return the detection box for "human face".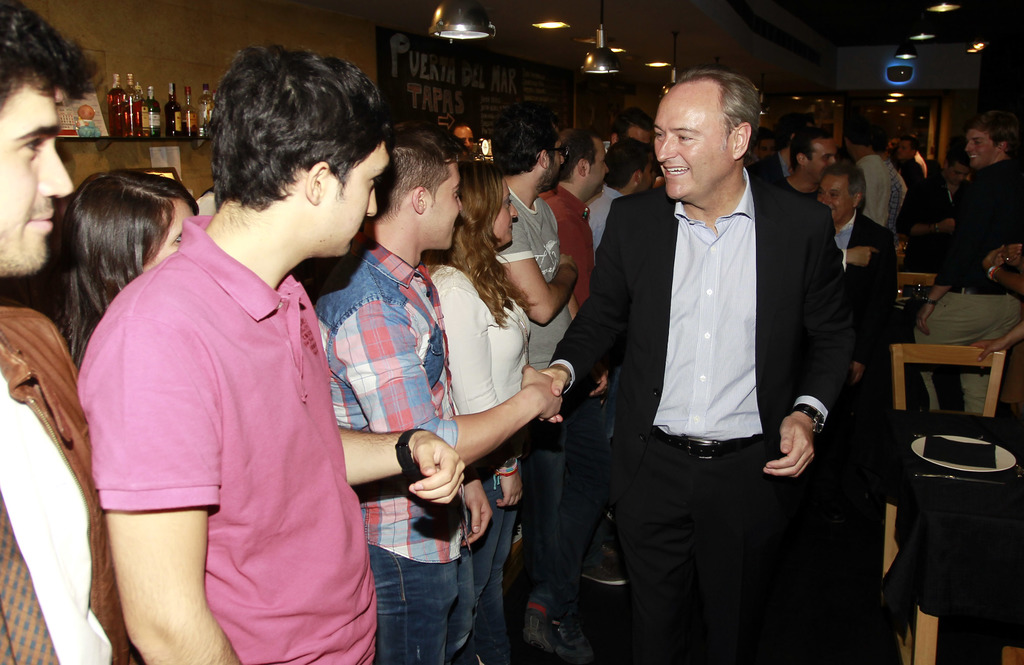
630 128 650 144.
